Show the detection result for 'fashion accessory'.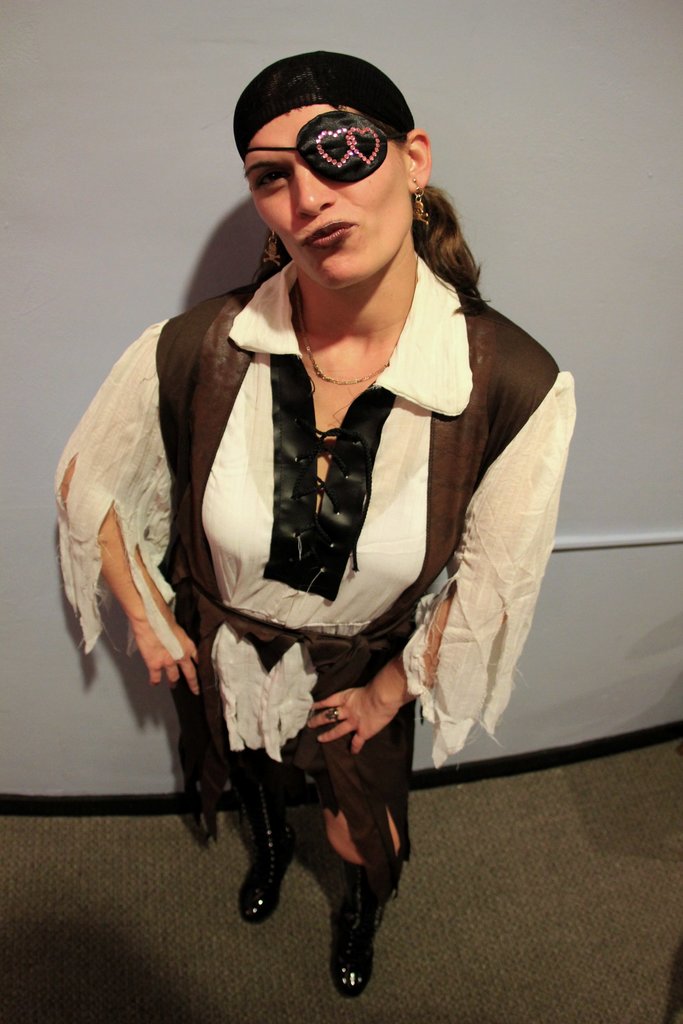
x1=330, y1=902, x2=379, y2=996.
